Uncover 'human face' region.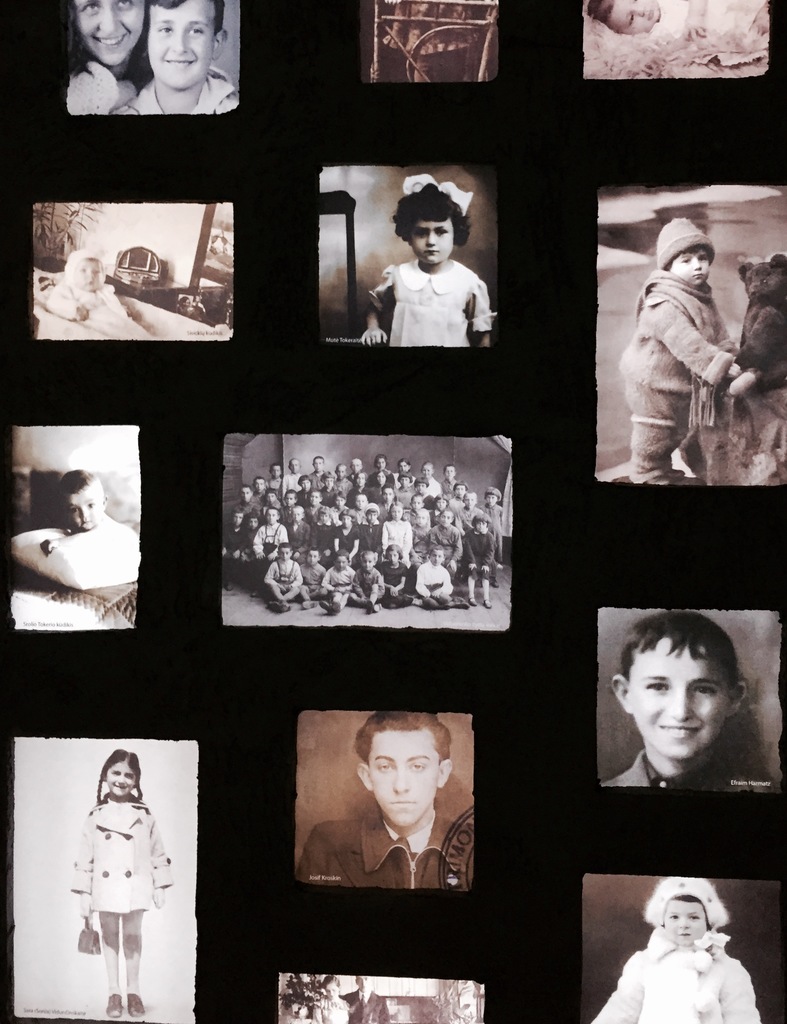
Uncovered: 368 732 435 826.
